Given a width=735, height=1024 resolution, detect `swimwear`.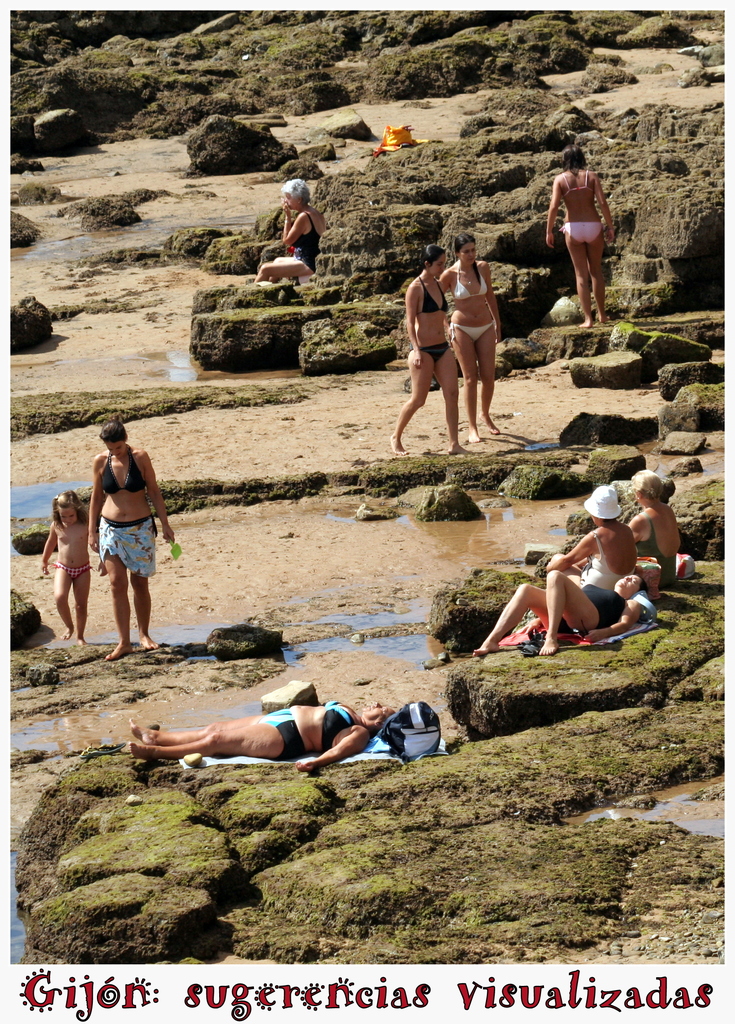
[x1=451, y1=321, x2=497, y2=340].
